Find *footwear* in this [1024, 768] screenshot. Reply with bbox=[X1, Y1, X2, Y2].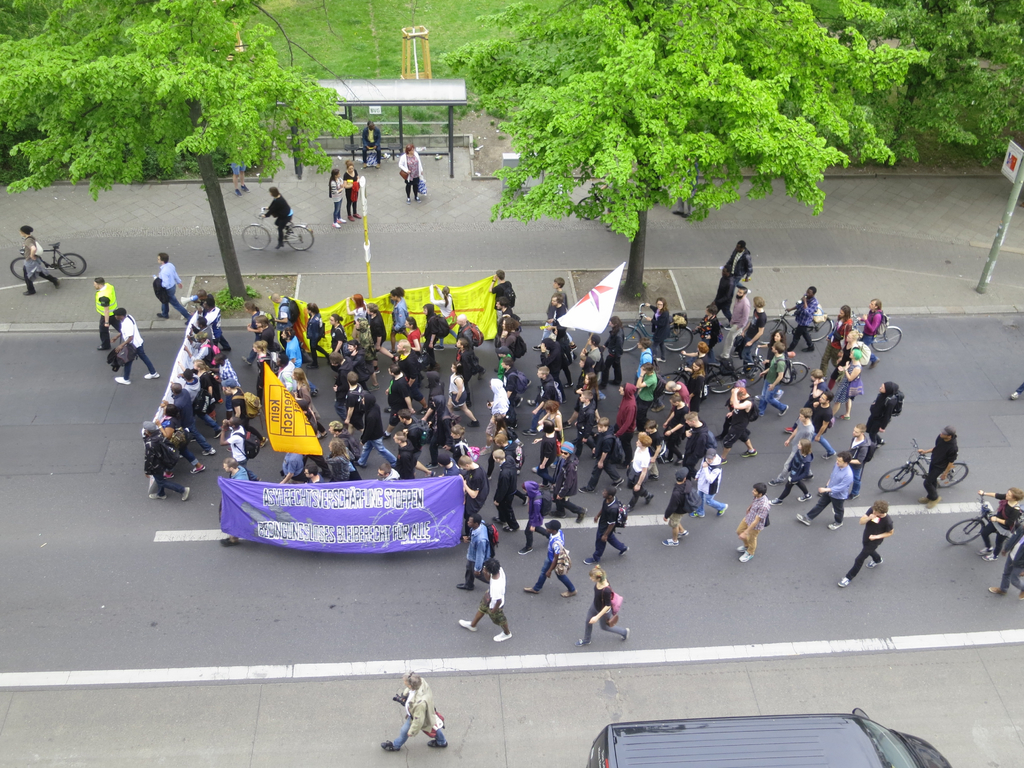
bbox=[459, 618, 477, 632].
